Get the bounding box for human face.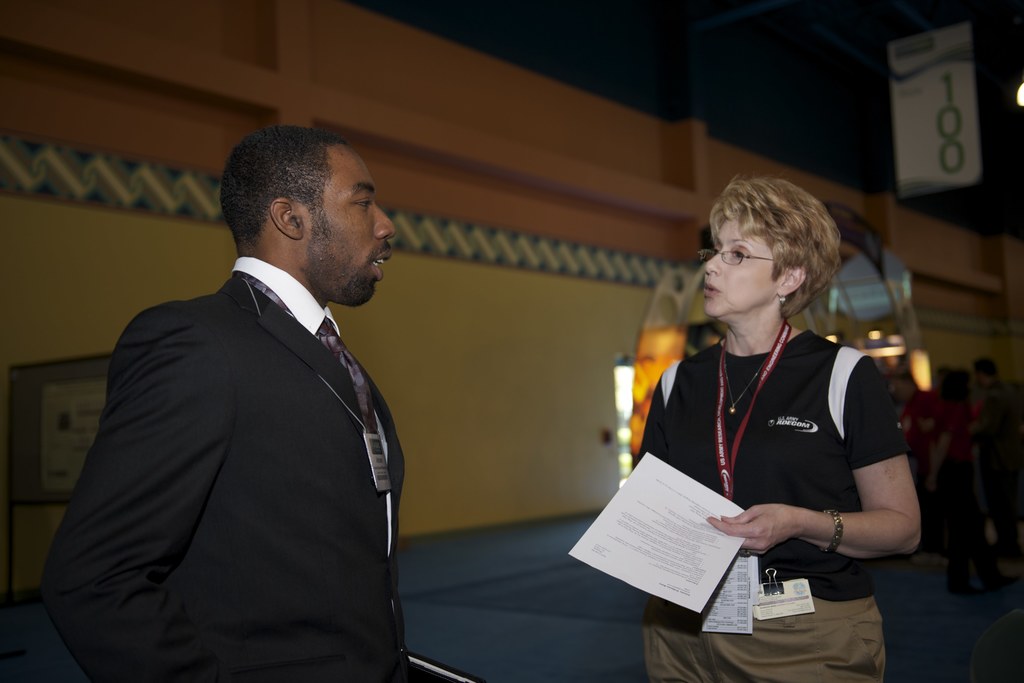
box=[310, 149, 398, 308].
